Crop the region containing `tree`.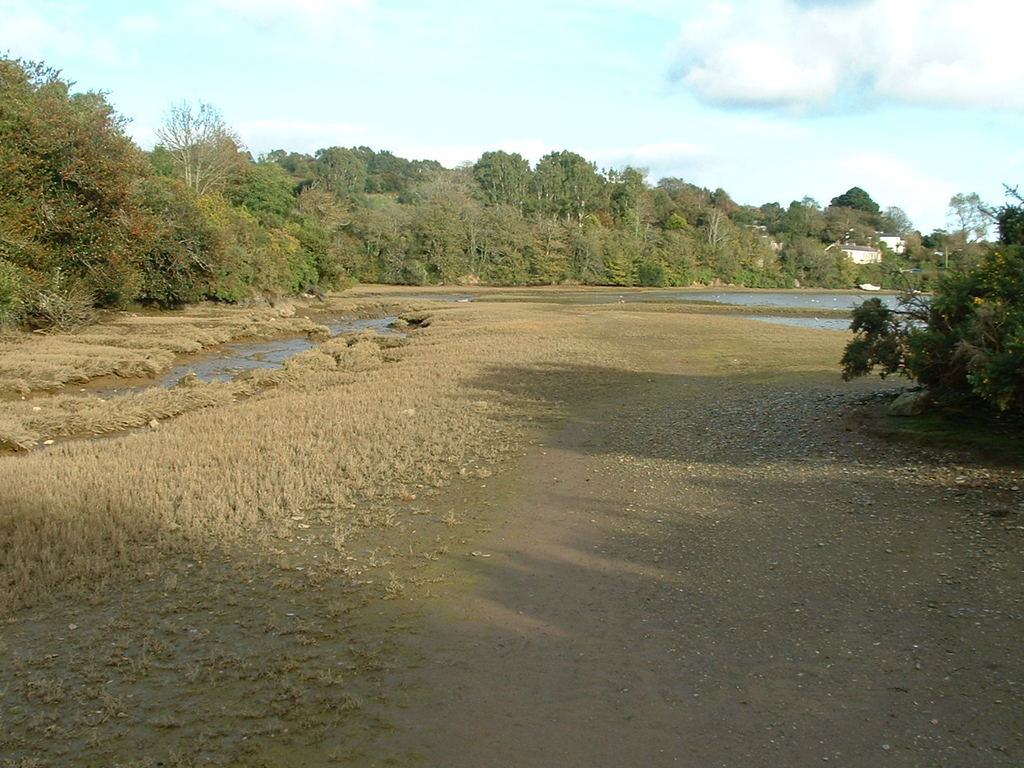
Crop region: 0 46 102 328.
